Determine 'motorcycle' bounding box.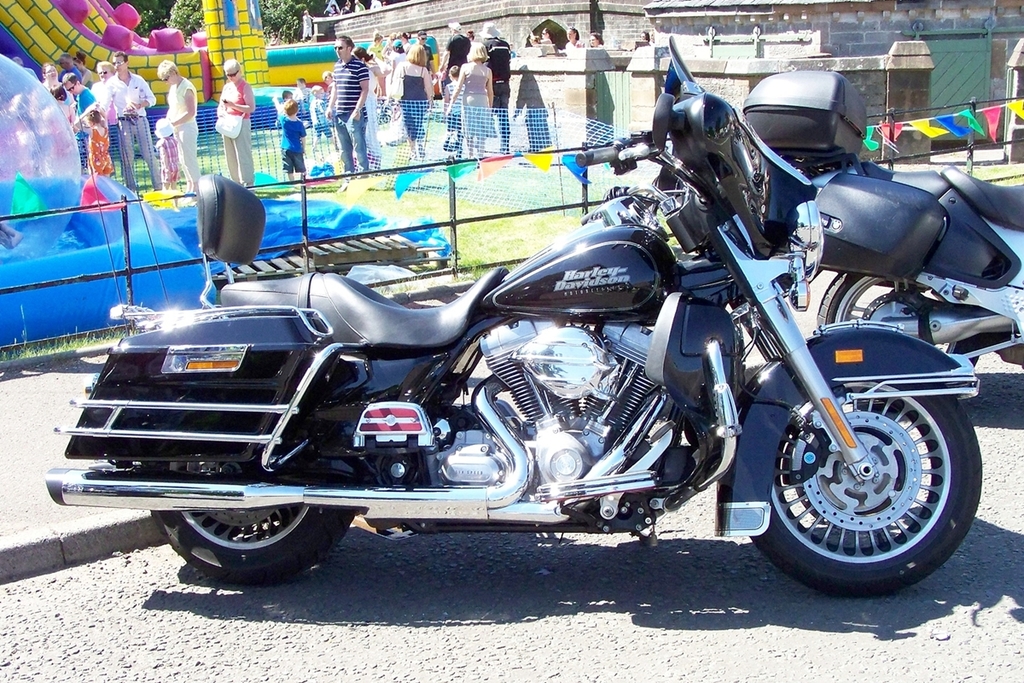
Determined: 737 108 1023 372.
